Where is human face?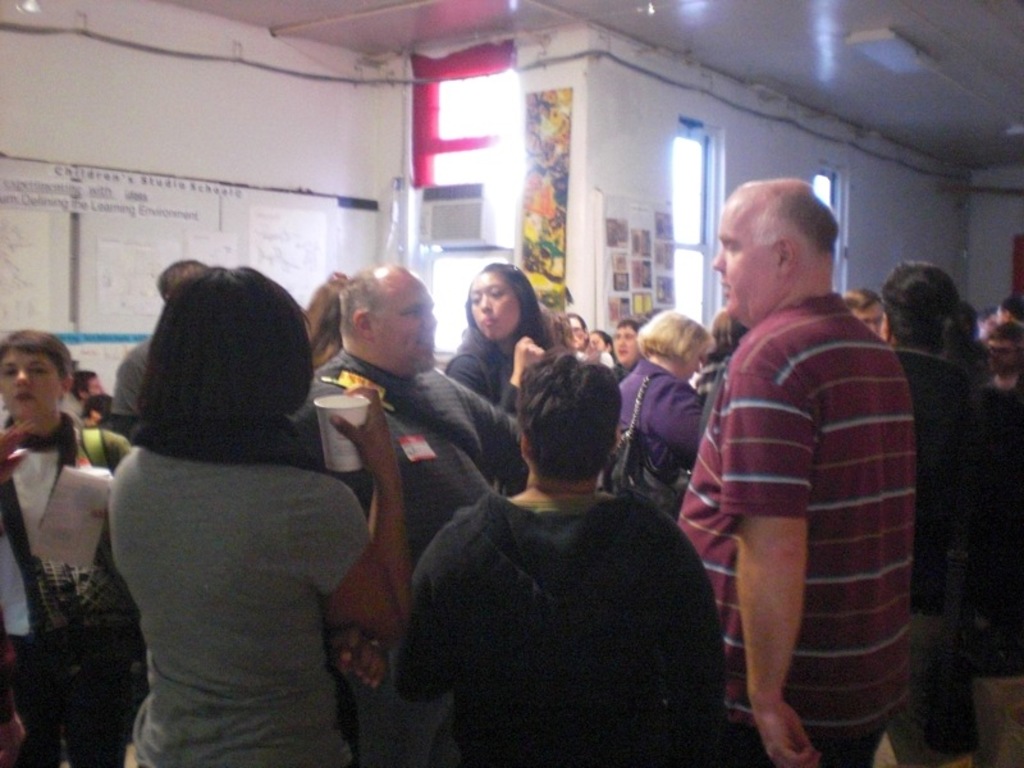
region(585, 329, 605, 358).
